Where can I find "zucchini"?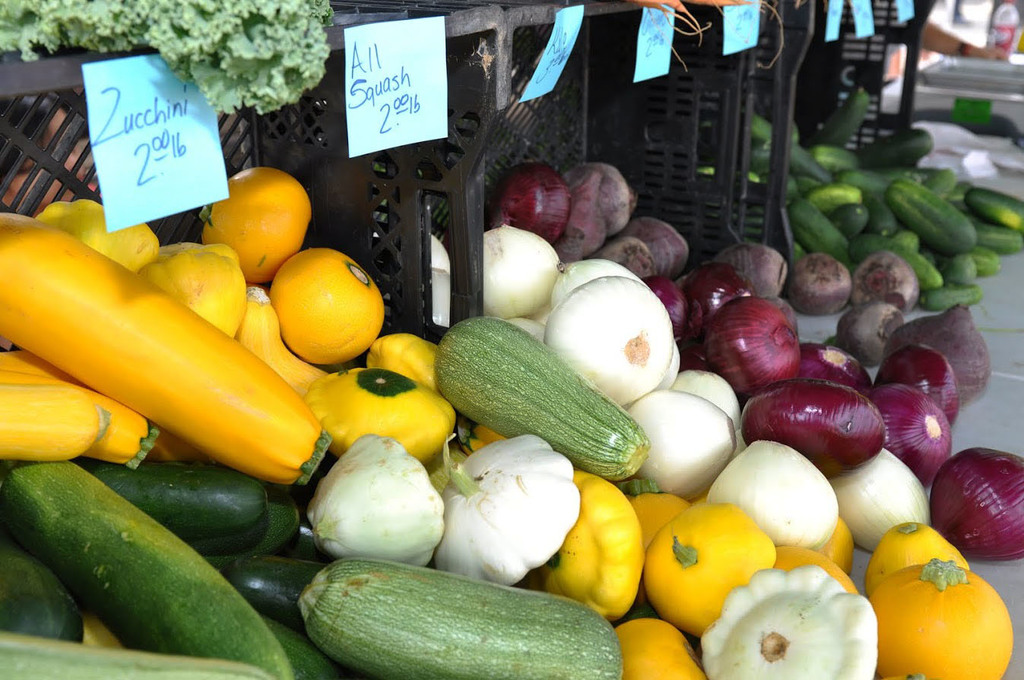
You can find it at 794/194/848/277.
